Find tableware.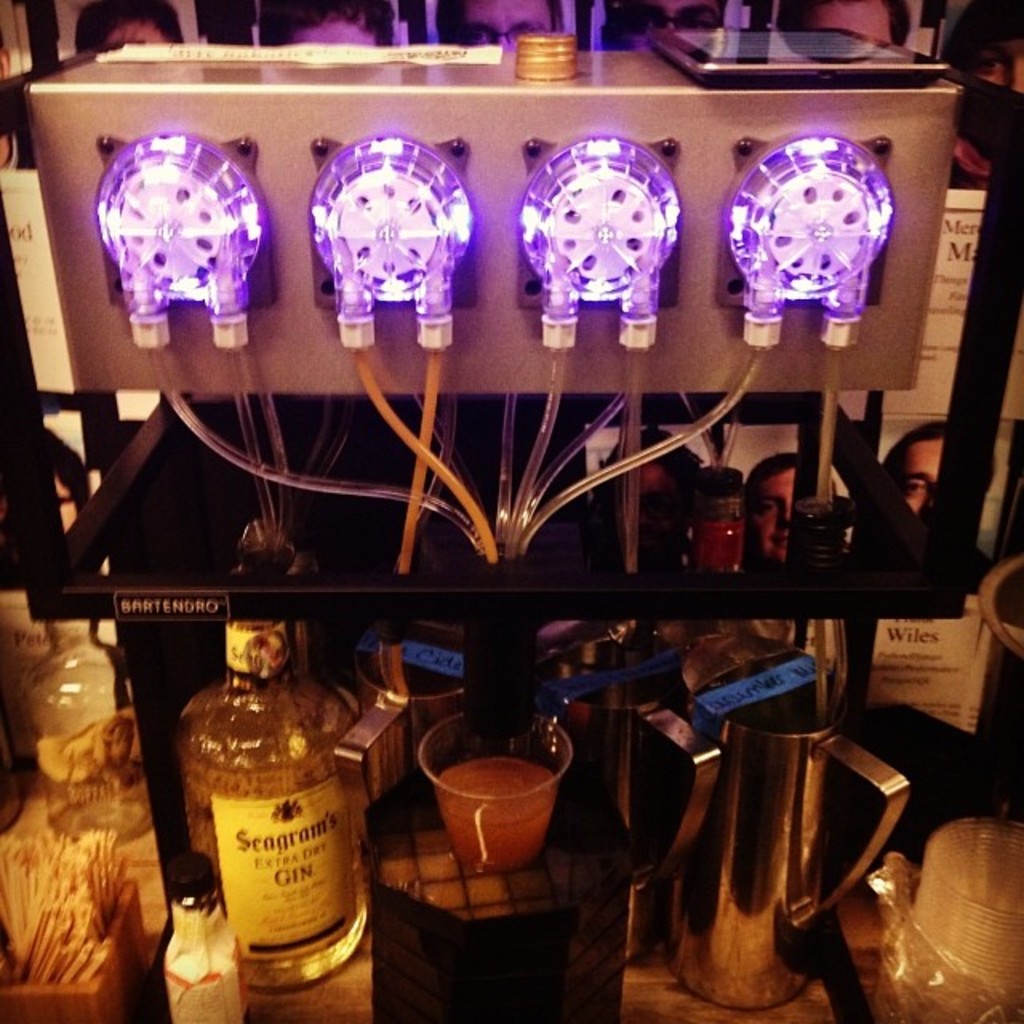
bbox=[613, 613, 922, 970].
